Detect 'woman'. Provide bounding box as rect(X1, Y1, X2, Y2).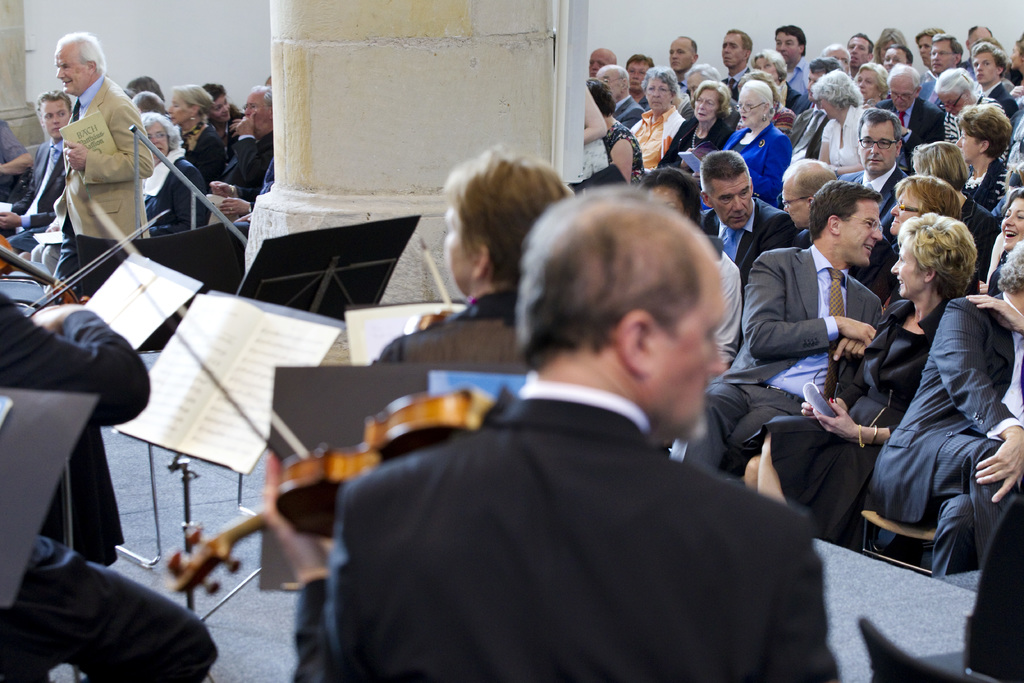
rect(958, 99, 1014, 217).
